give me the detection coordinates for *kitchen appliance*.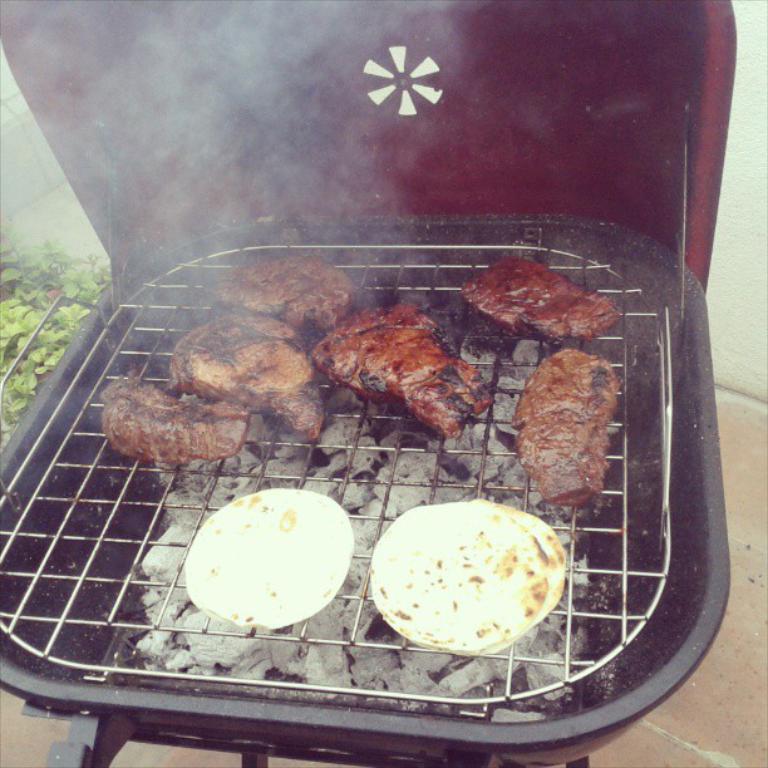
0 0 732 767.
